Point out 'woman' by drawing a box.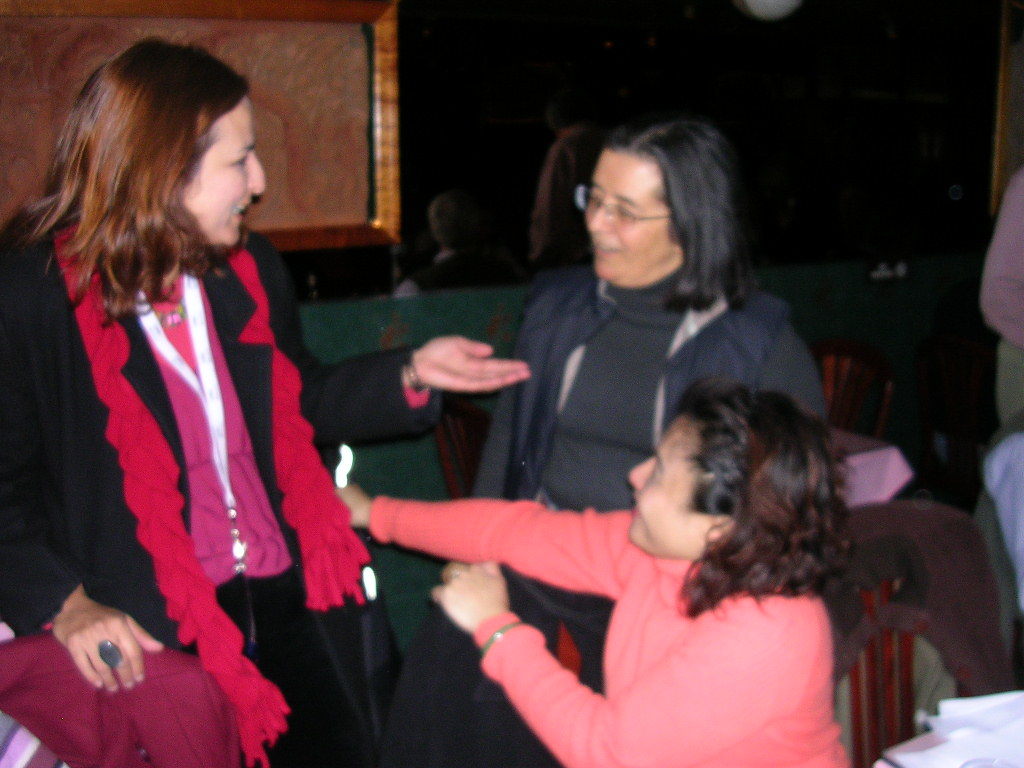
locate(476, 119, 826, 699).
